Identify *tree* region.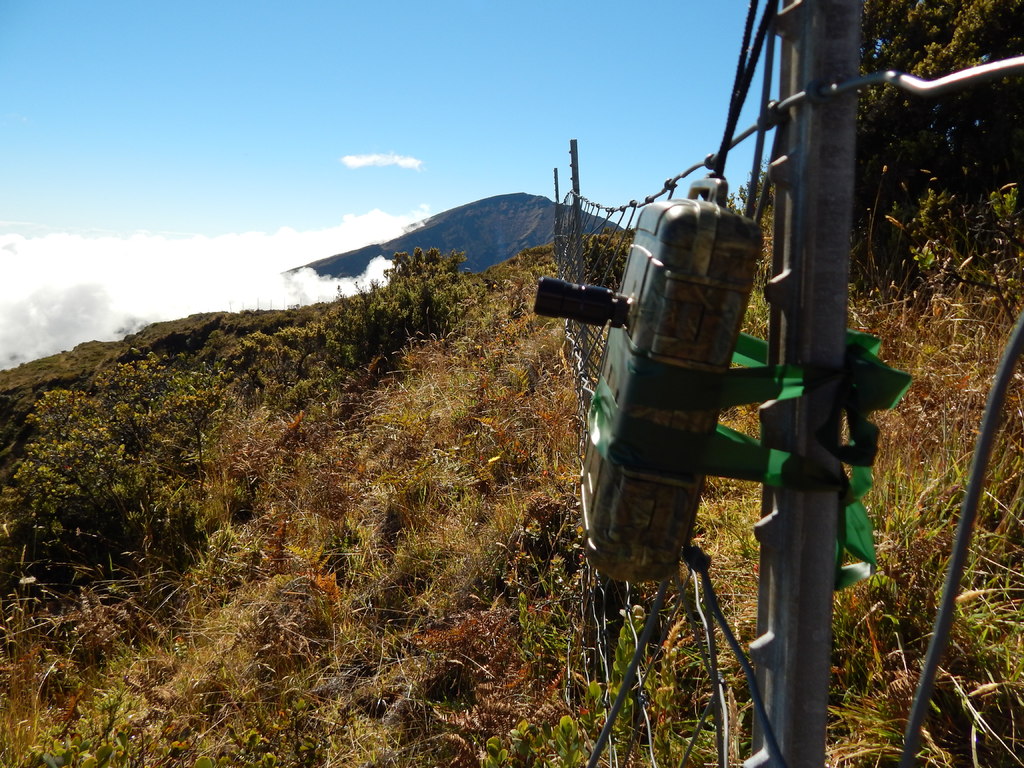
Region: [784, 0, 1023, 294].
